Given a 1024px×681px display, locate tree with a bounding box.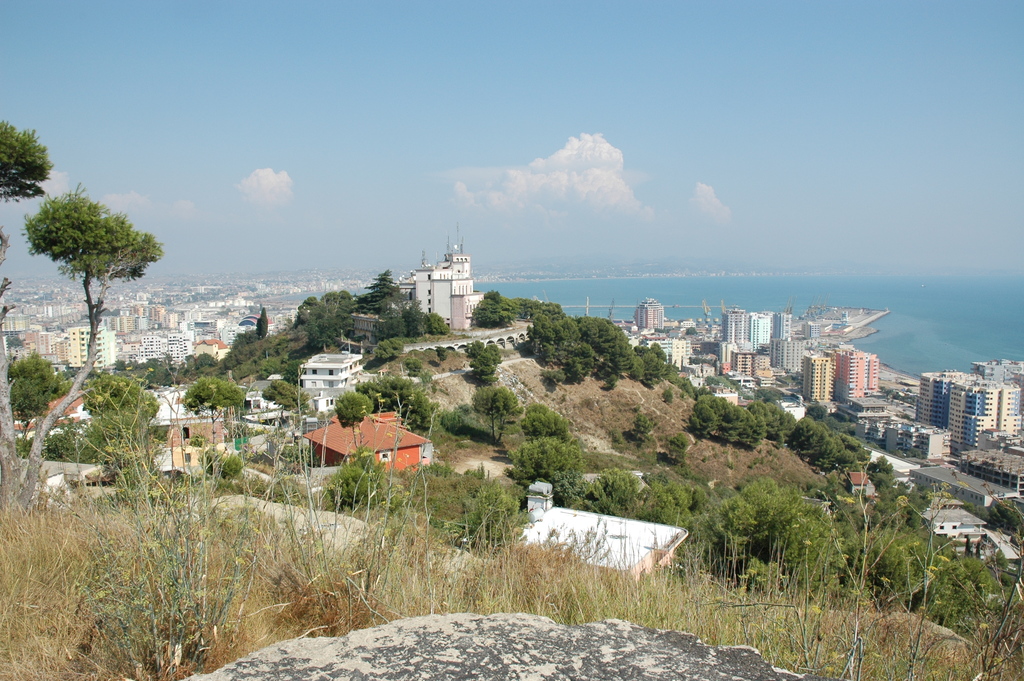
Located: box(986, 500, 1023, 546).
